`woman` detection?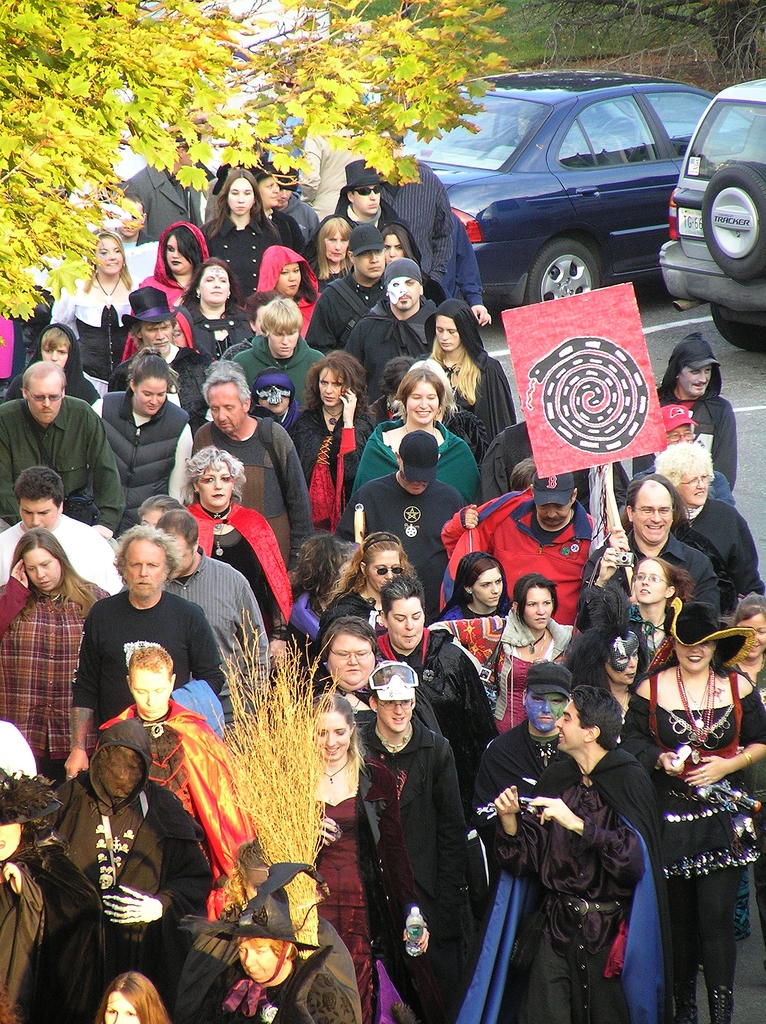
pyautogui.locateOnScreen(310, 218, 355, 289)
